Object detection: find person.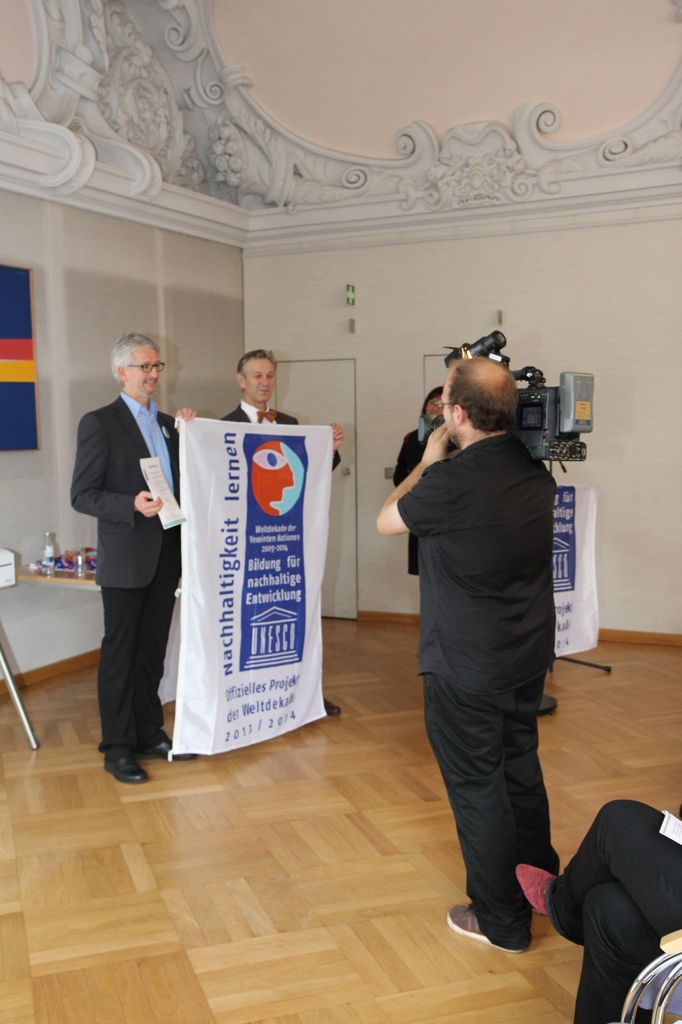
(left=66, top=328, right=197, bottom=792).
